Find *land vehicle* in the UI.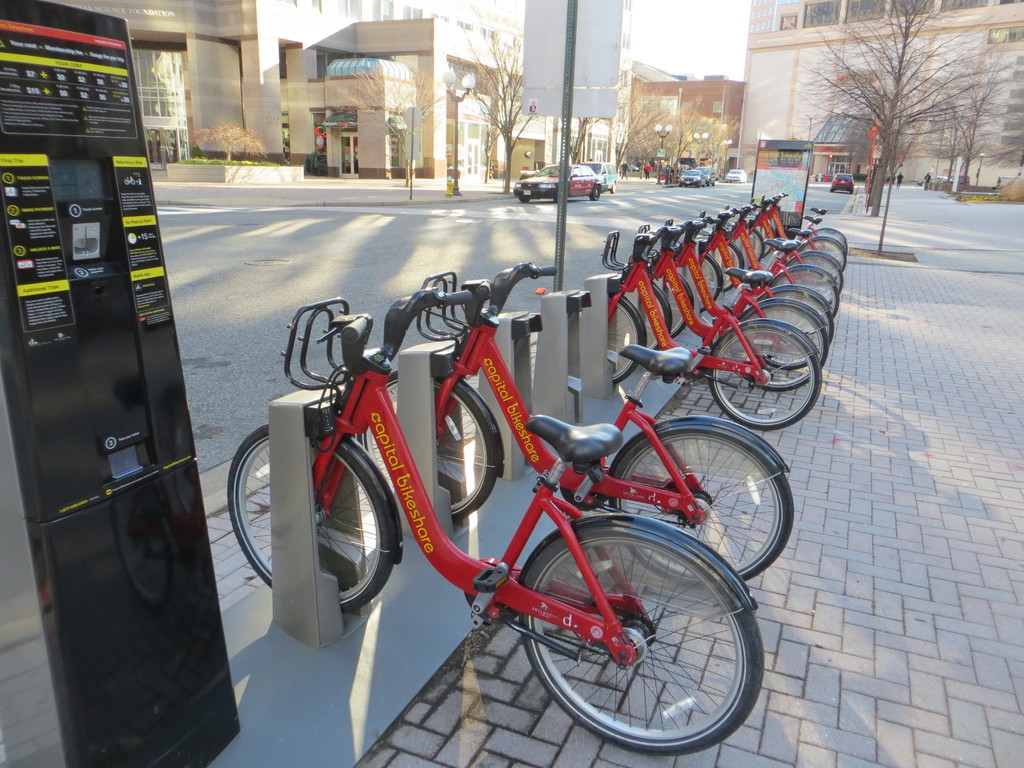
UI element at Rect(696, 165, 716, 186).
